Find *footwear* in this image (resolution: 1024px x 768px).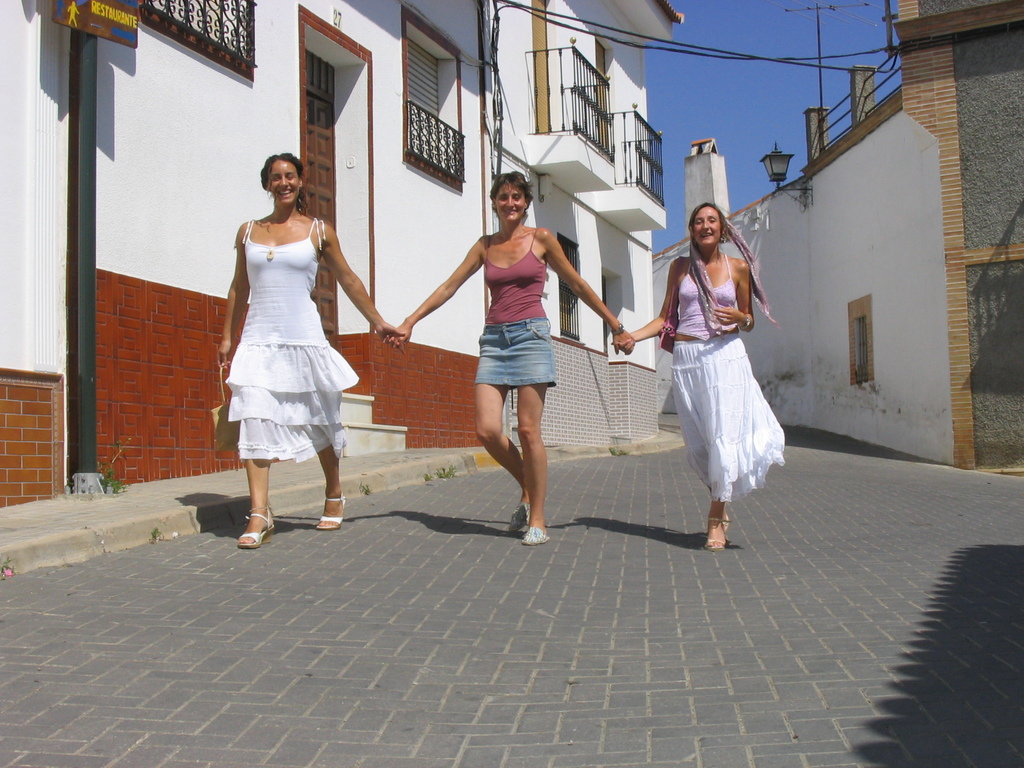
BBox(701, 511, 730, 549).
